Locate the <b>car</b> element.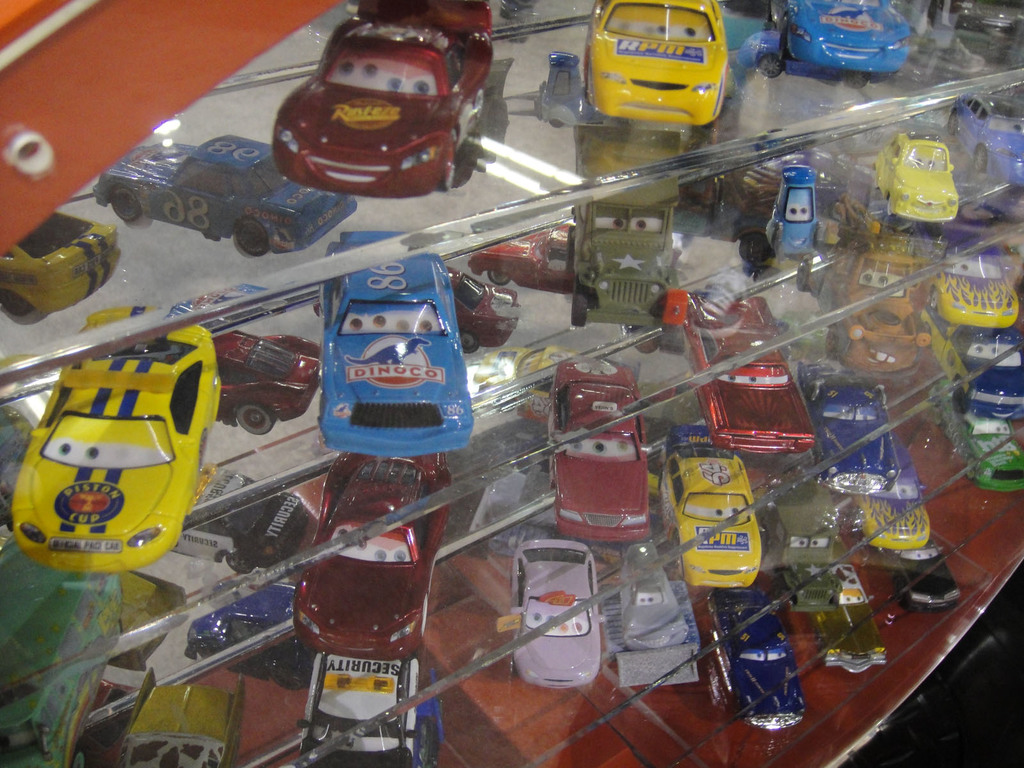
Element bbox: <region>216, 319, 317, 436</region>.
